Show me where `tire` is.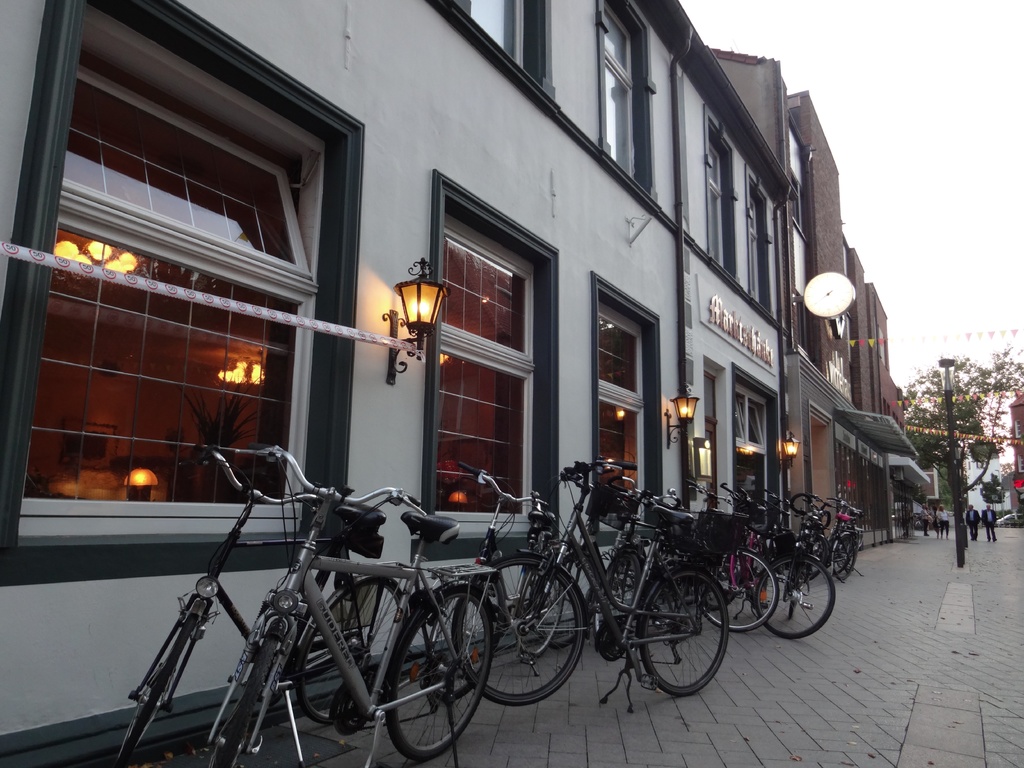
`tire` is at <bbox>449, 554, 586, 703</bbox>.
